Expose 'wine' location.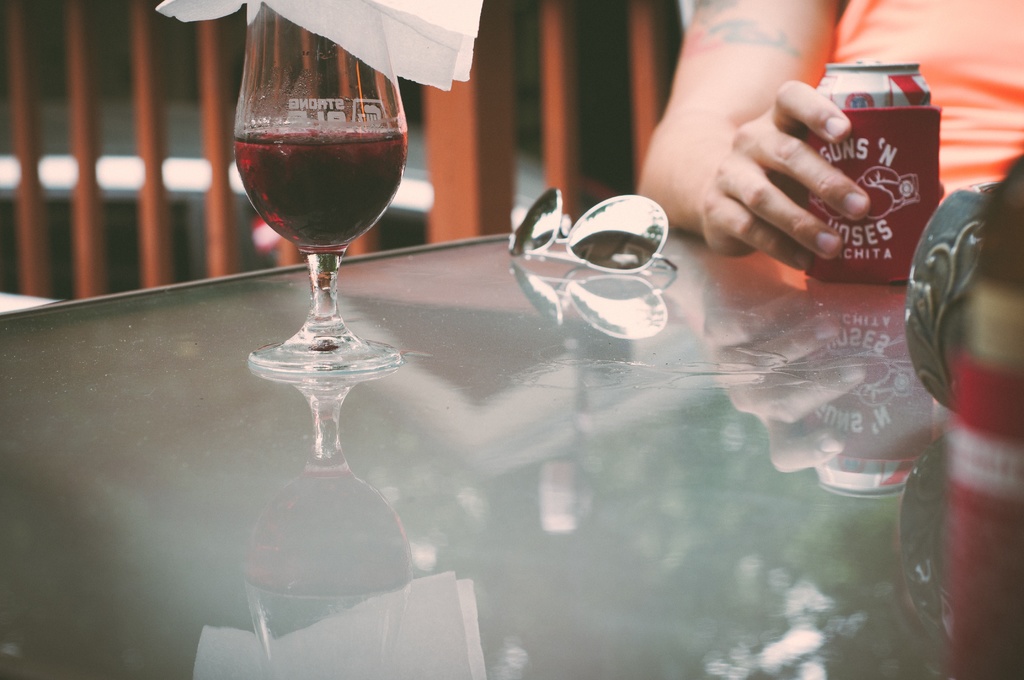
Exposed at 220/36/418/396.
